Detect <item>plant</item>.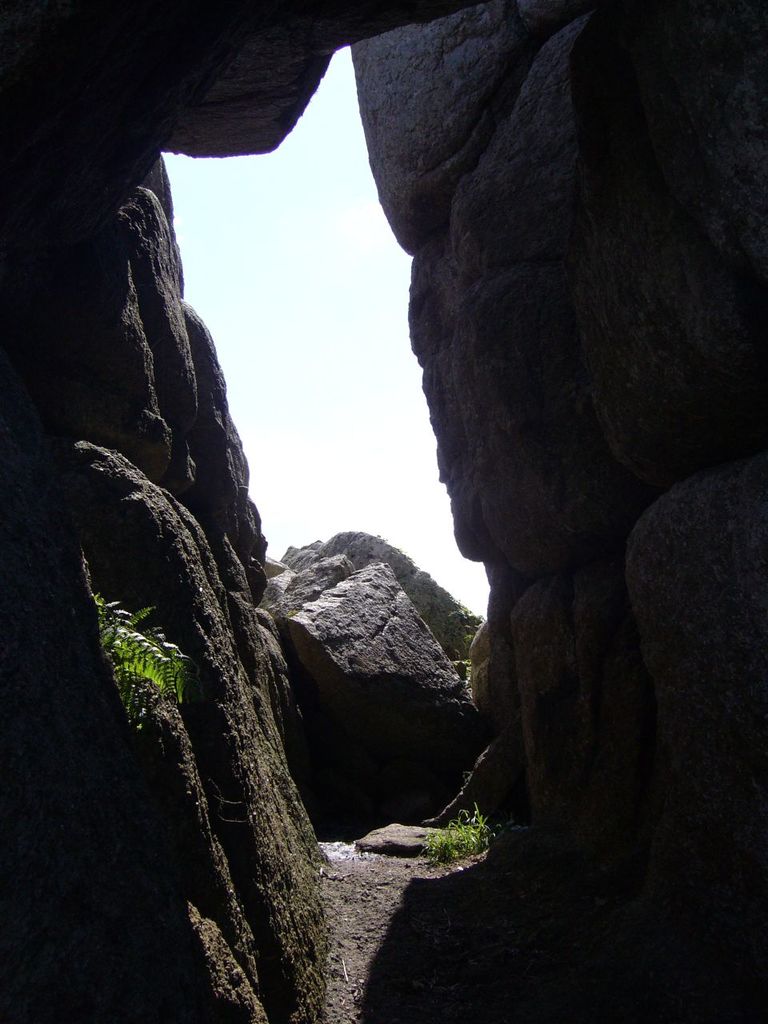
Detected at rect(422, 818, 471, 872).
